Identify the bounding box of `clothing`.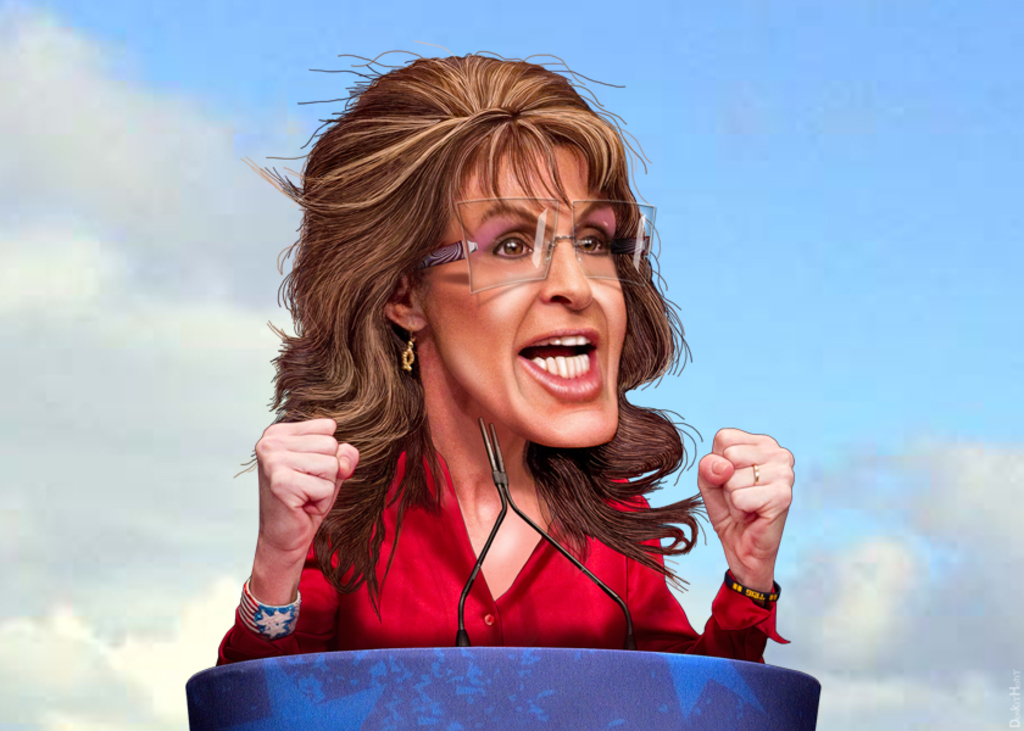
pyautogui.locateOnScreen(211, 373, 713, 652).
